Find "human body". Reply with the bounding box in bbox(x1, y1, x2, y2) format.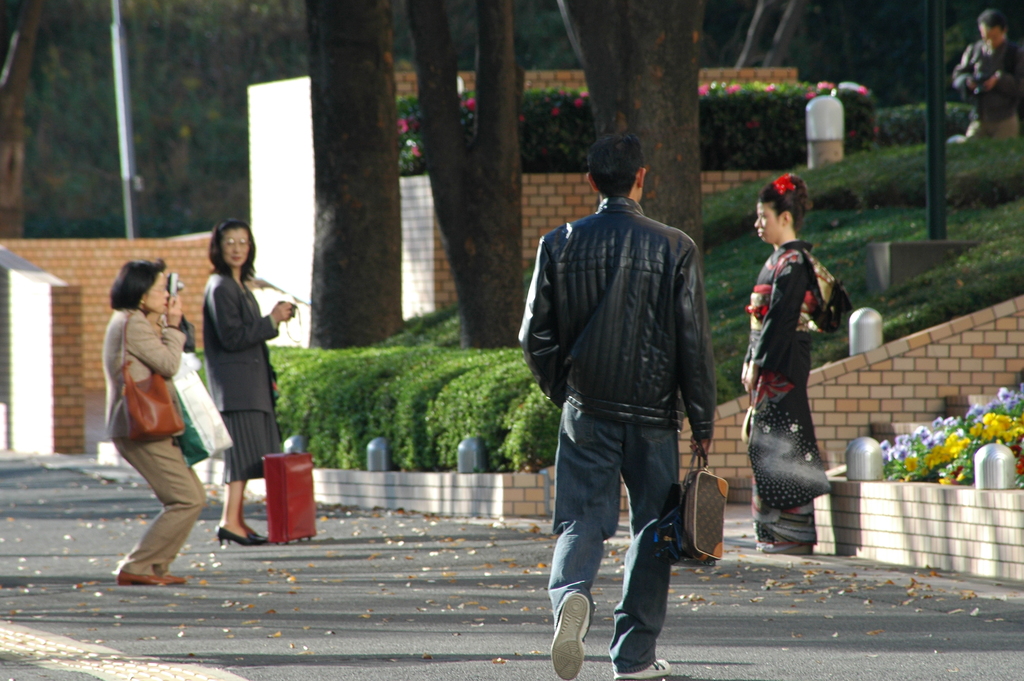
bbox(956, 38, 1023, 145).
